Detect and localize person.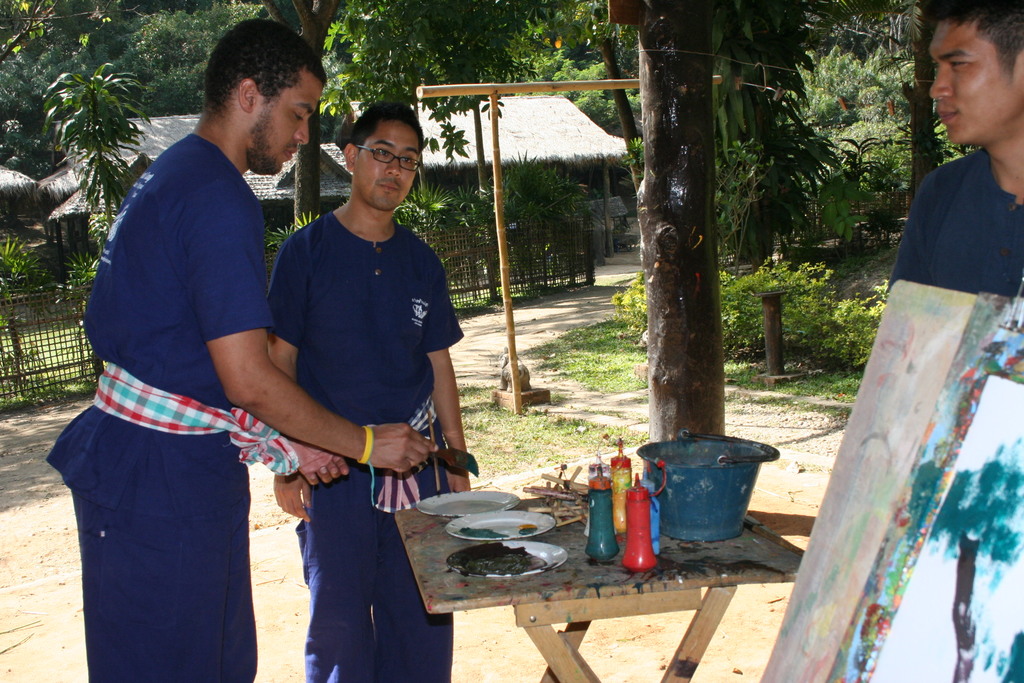
Localized at 44:15:443:682.
